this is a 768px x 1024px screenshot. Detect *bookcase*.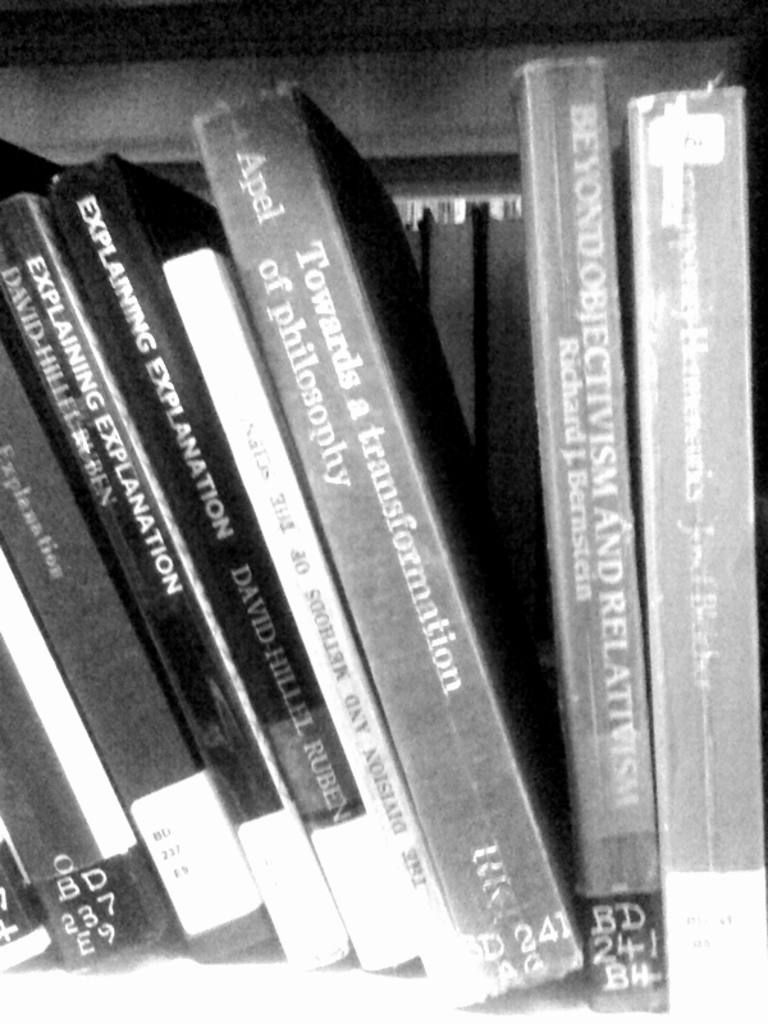
[0, 0, 767, 1023].
